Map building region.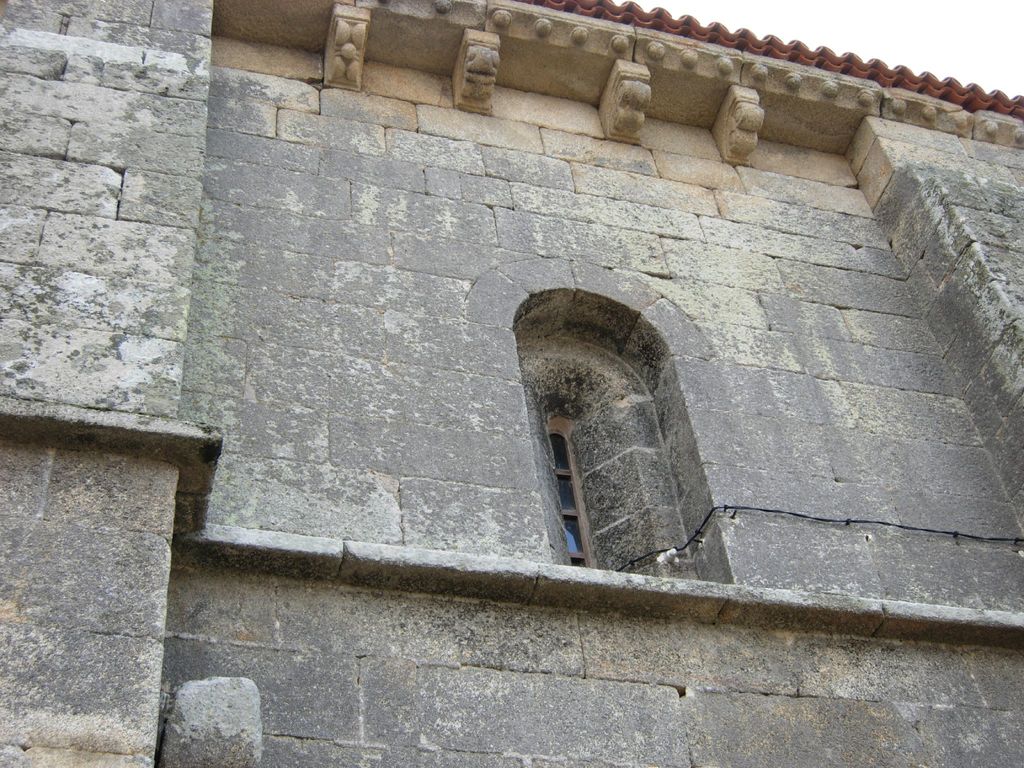
Mapped to detection(0, 0, 1023, 767).
